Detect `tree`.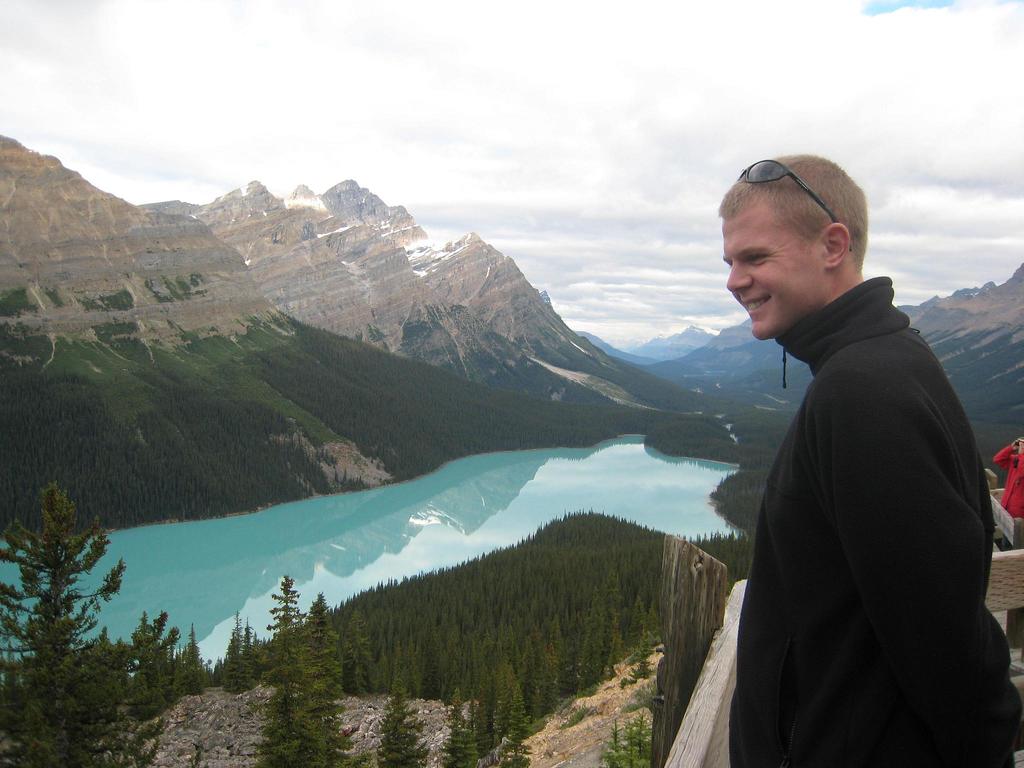
Detected at 0, 477, 145, 767.
